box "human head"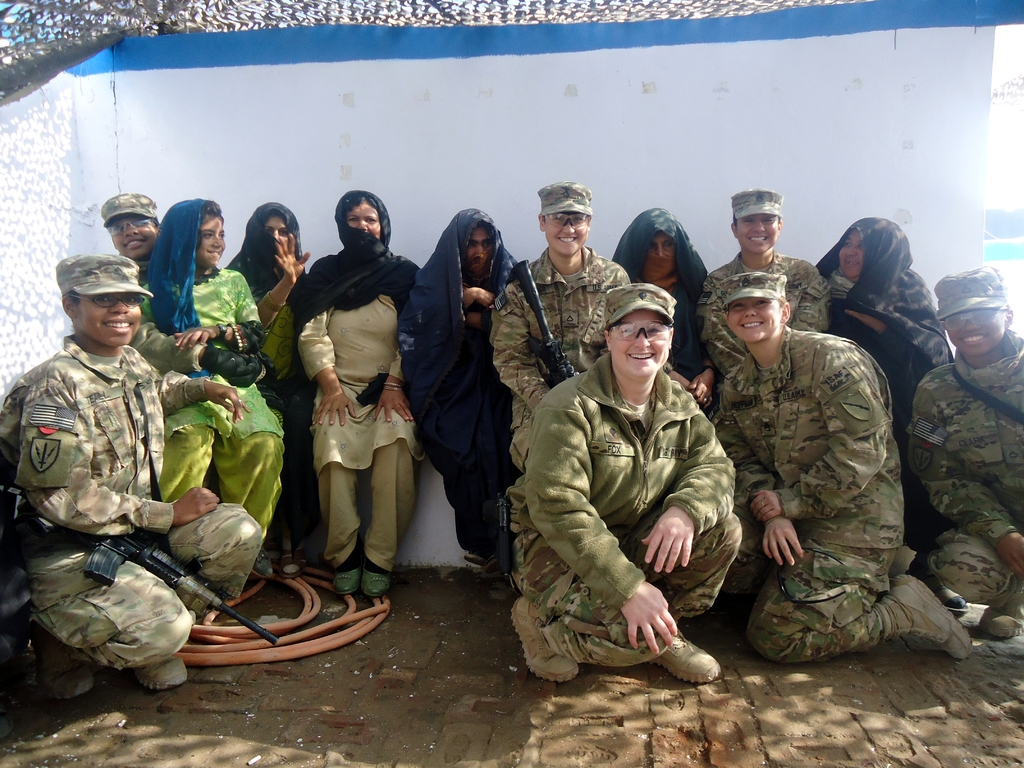
<bbox>602, 284, 677, 380</bbox>
